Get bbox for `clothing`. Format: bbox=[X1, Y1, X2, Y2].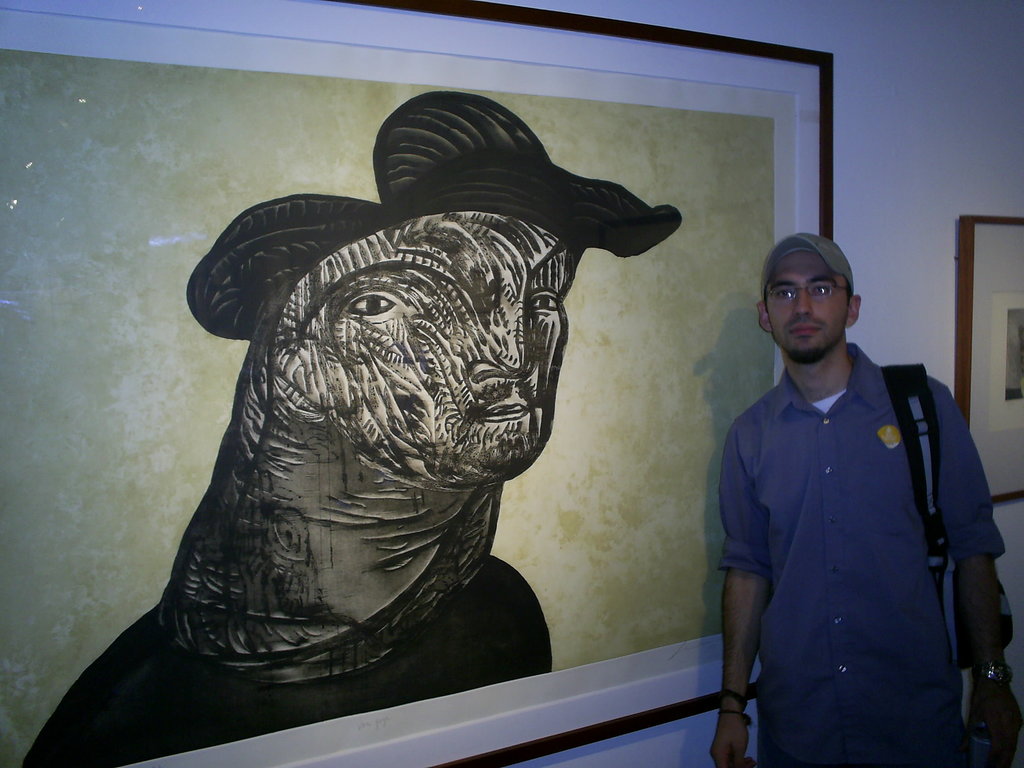
bbox=[719, 341, 1009, 767].
